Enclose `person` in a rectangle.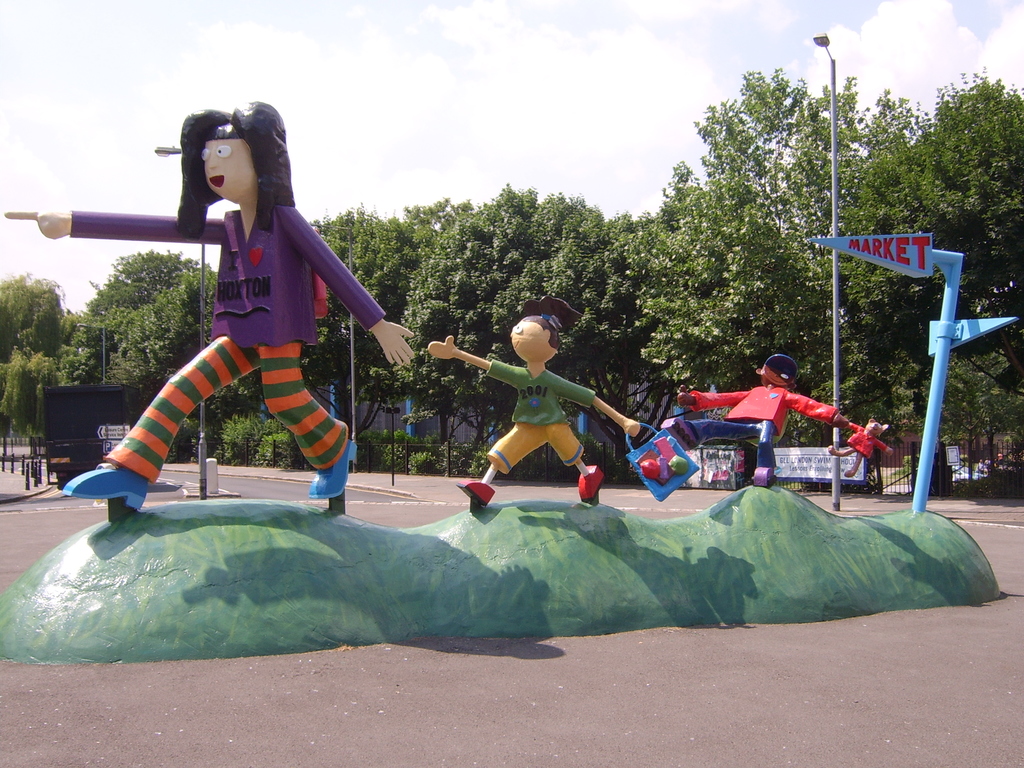
{"left": 0, "top": 99, "right": 413, "bottom": 502}.
